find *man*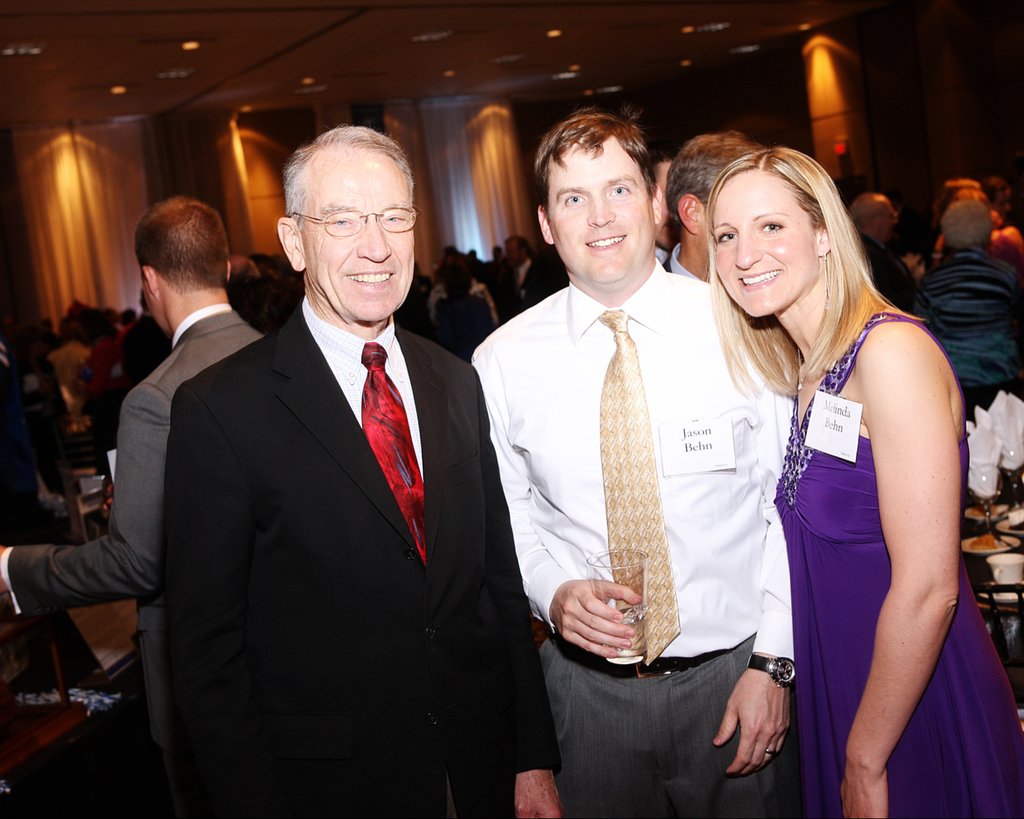
box(846, 188, 922, 324)
